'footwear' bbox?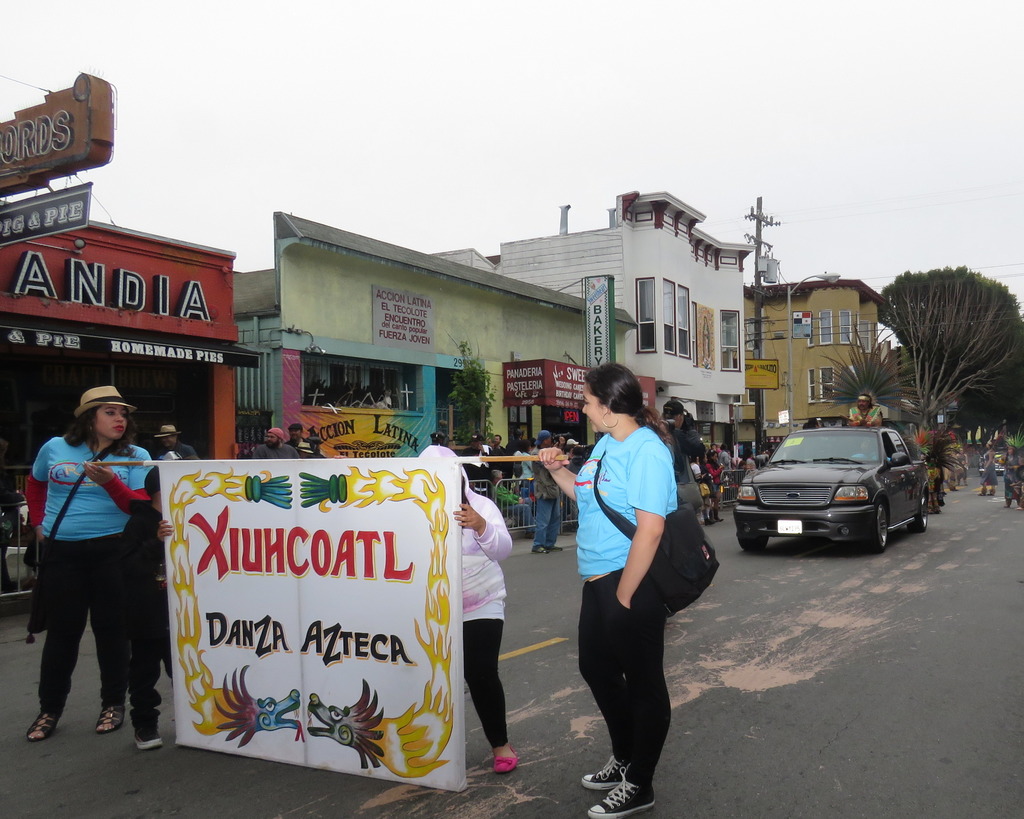
{"x1": 576, "y1": 753, "x2": 628, "y2": 791}
